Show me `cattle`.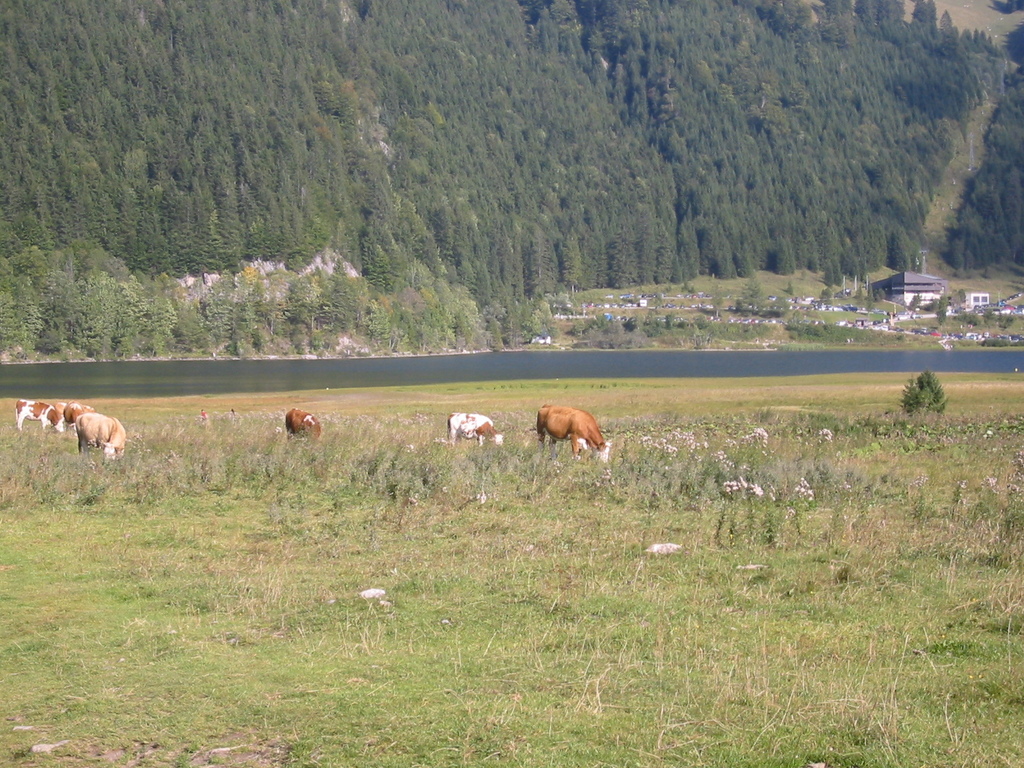
`cattle` is here: 284,406,325,438.
